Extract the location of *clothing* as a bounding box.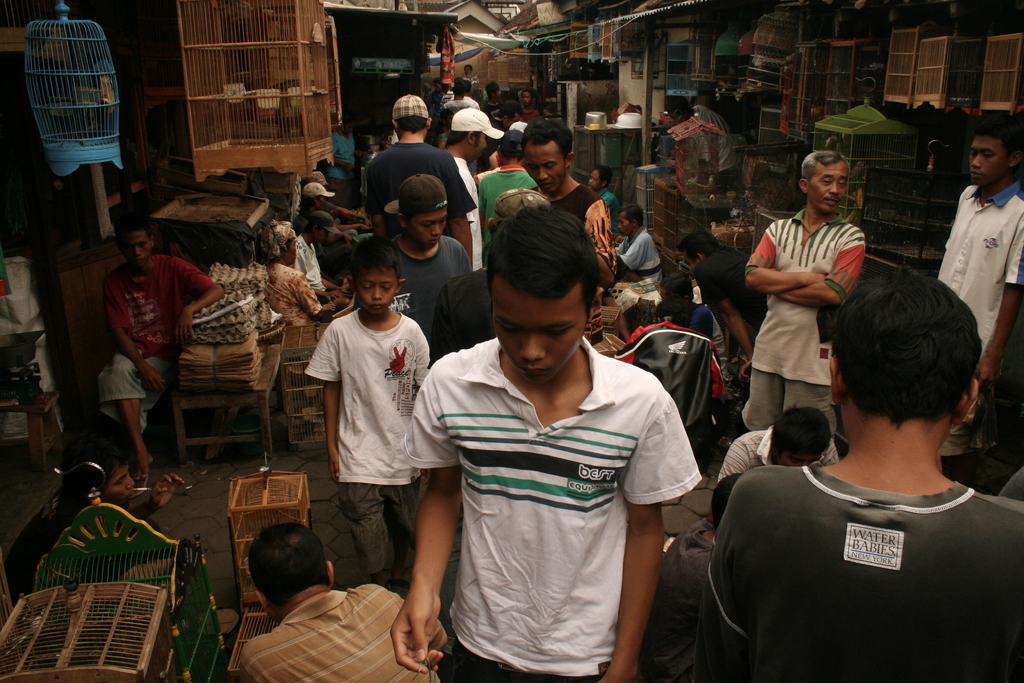
(x1=415, y1=302, x2=685, y2=670).
